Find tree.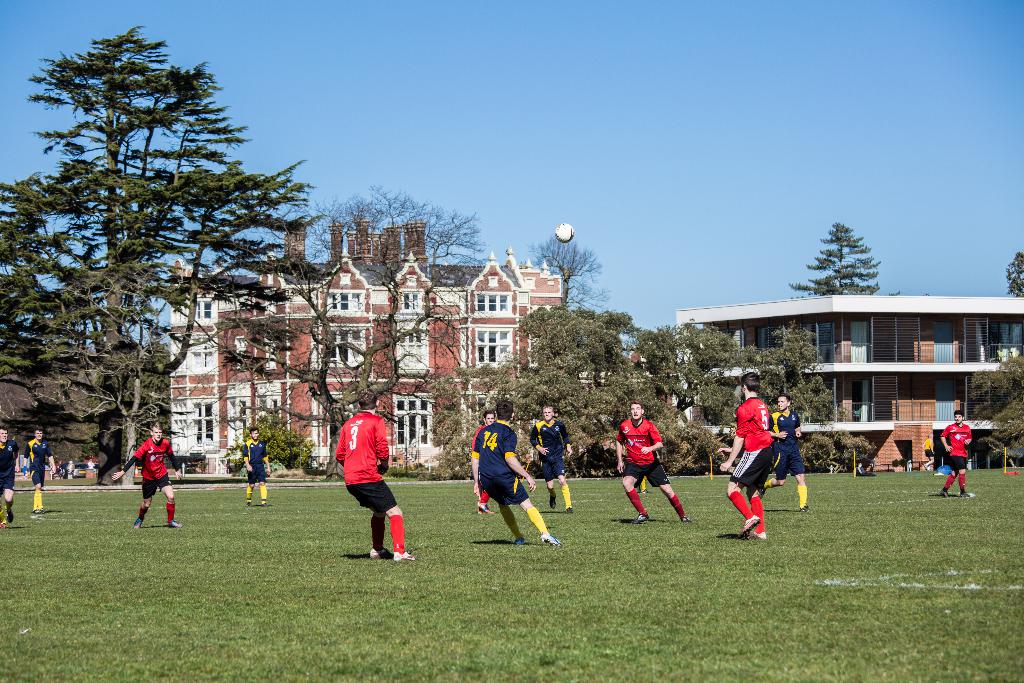
bbox=(216, 183, 479, 482).
